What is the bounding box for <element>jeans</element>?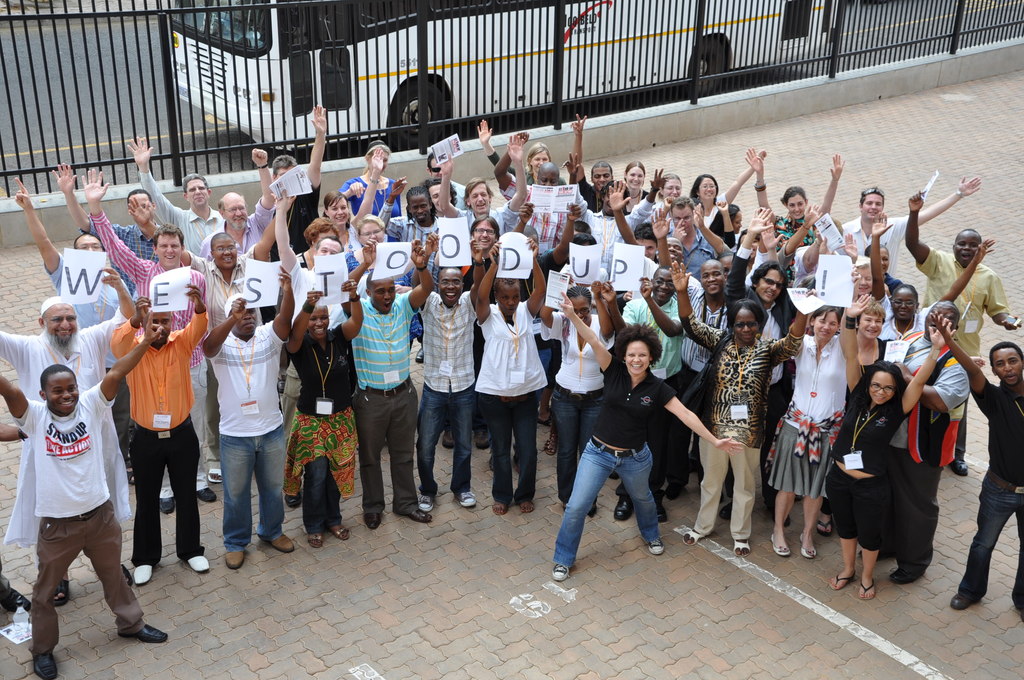
left=483, top=398, right=539, bottom=508.
